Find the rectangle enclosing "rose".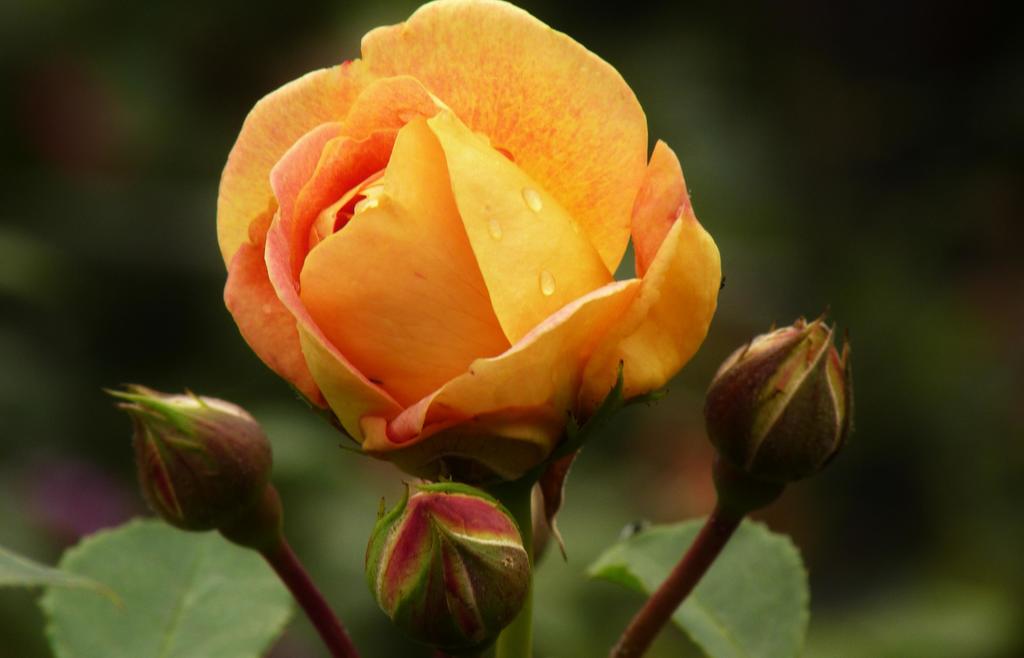
x1=216 y1=0 x2=724 y2=486.
